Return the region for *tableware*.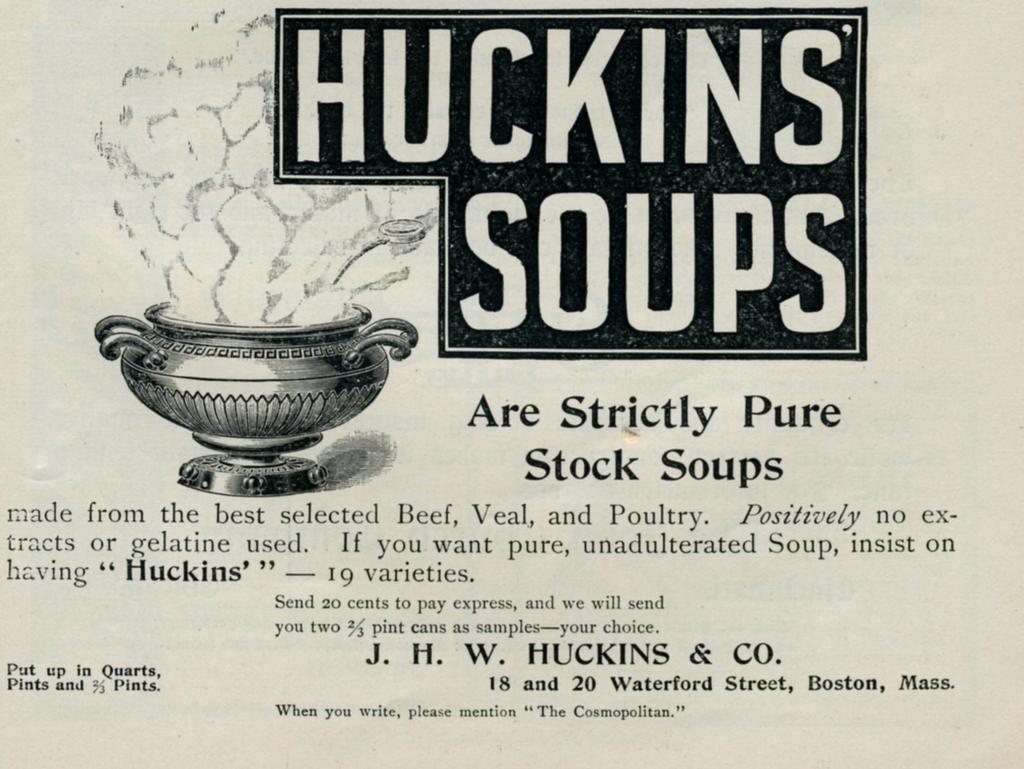
rect(95, 295, 422, 498).
